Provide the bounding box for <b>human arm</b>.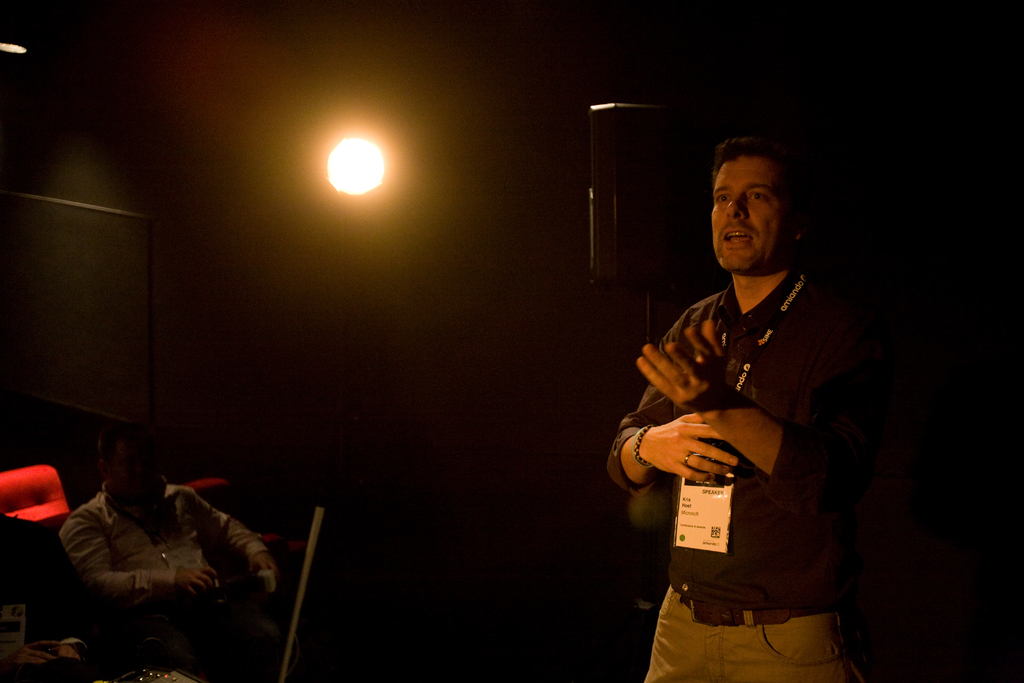
detection(630, 297, 861, 536).
